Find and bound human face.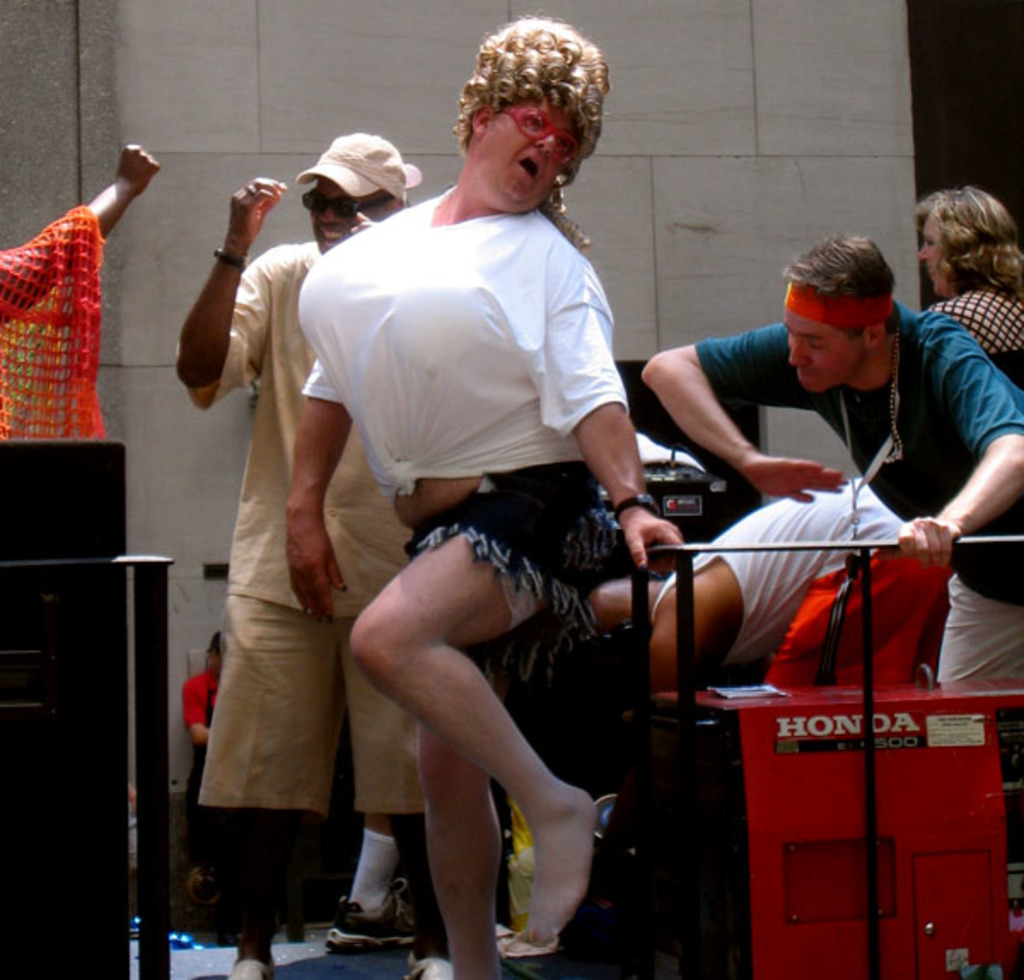
Bound: [x1=492, y1=97, x2=589, y2=198].
